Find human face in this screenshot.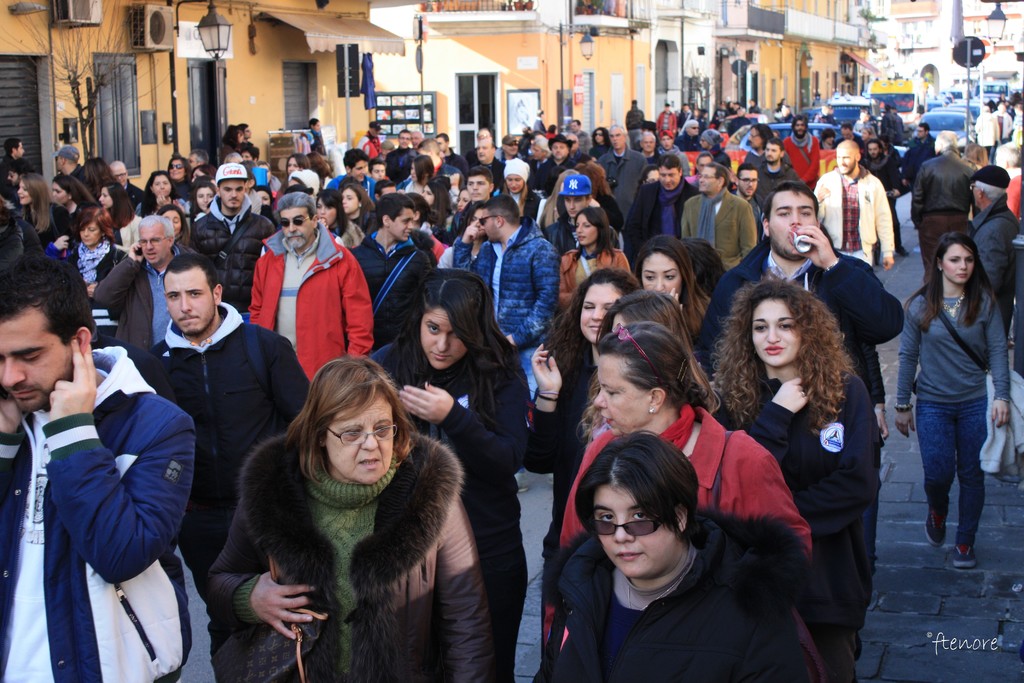
The bounding box for human face is region(17, 145, 27, 158).
